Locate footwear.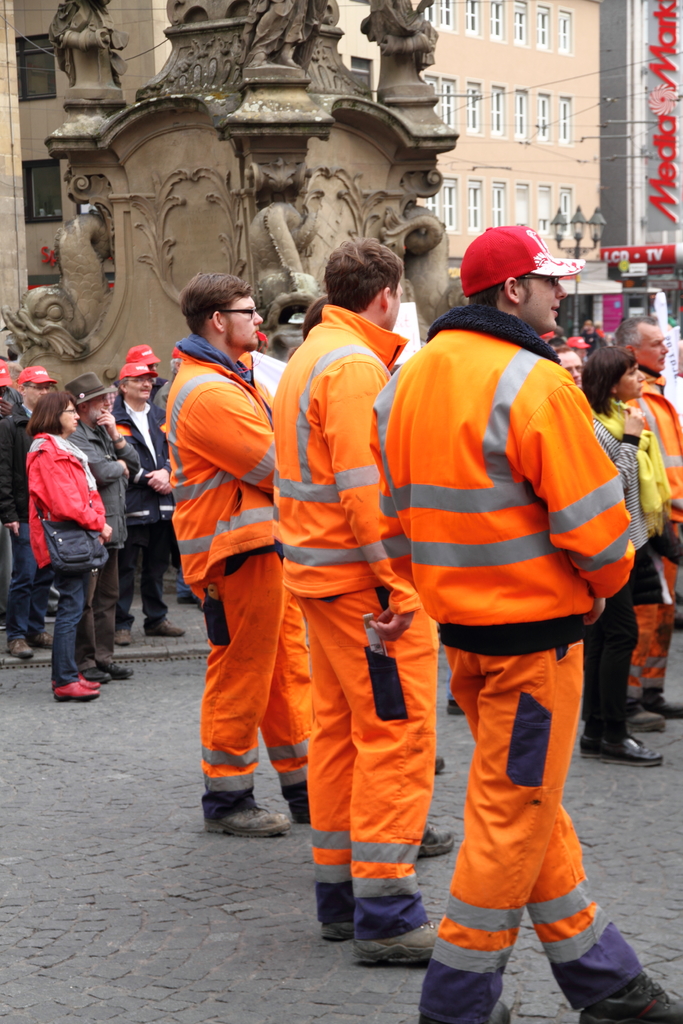
Bounding box: {"x1": 446, "y1": 701, "x2": 465, "y2": 717}.
